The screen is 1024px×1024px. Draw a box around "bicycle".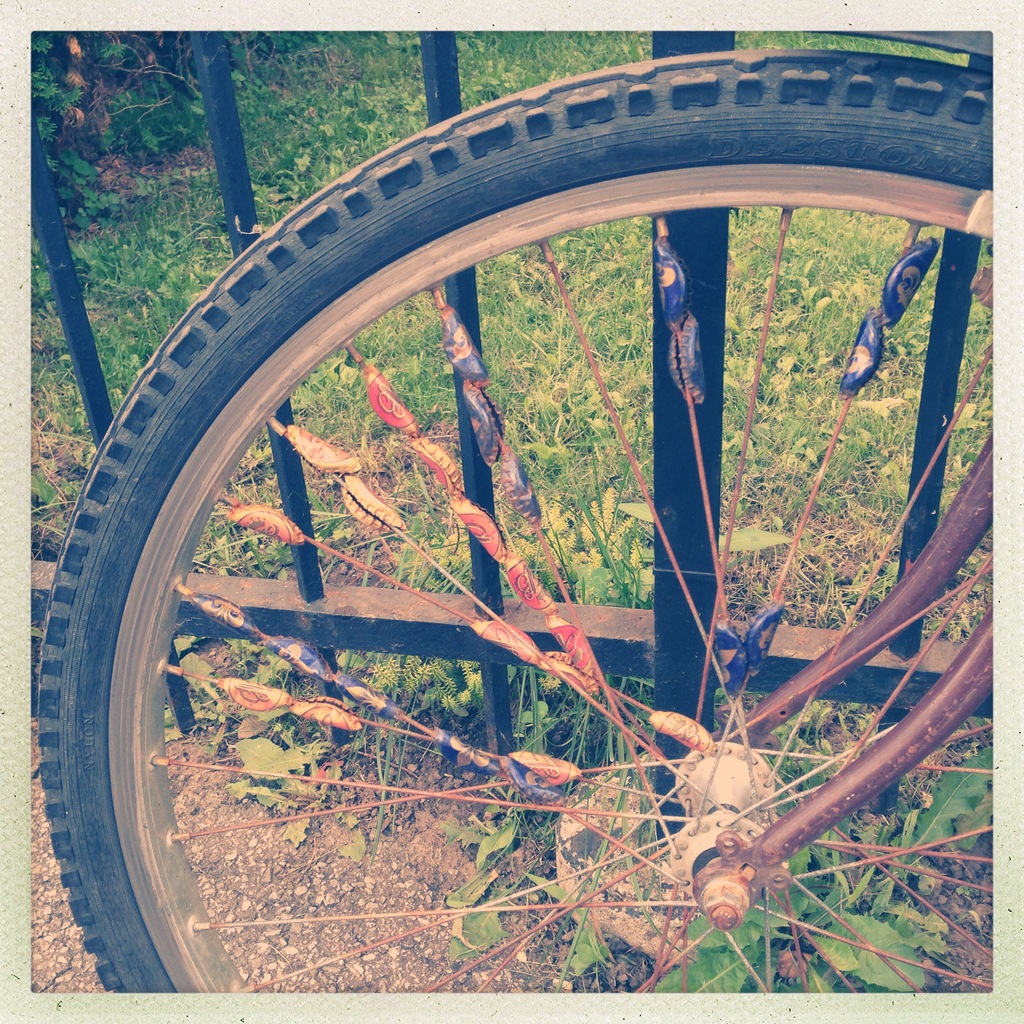
BBox(47, 0, 978, 933).
